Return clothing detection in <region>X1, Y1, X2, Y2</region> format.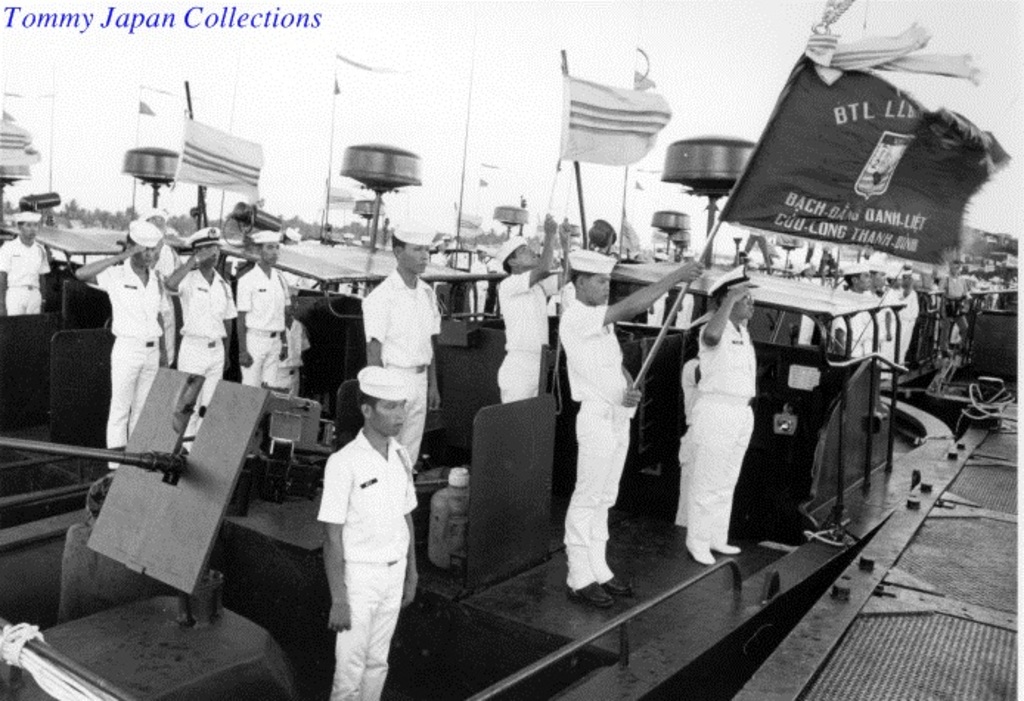
<region>89, 255, 161, 449</region>.
